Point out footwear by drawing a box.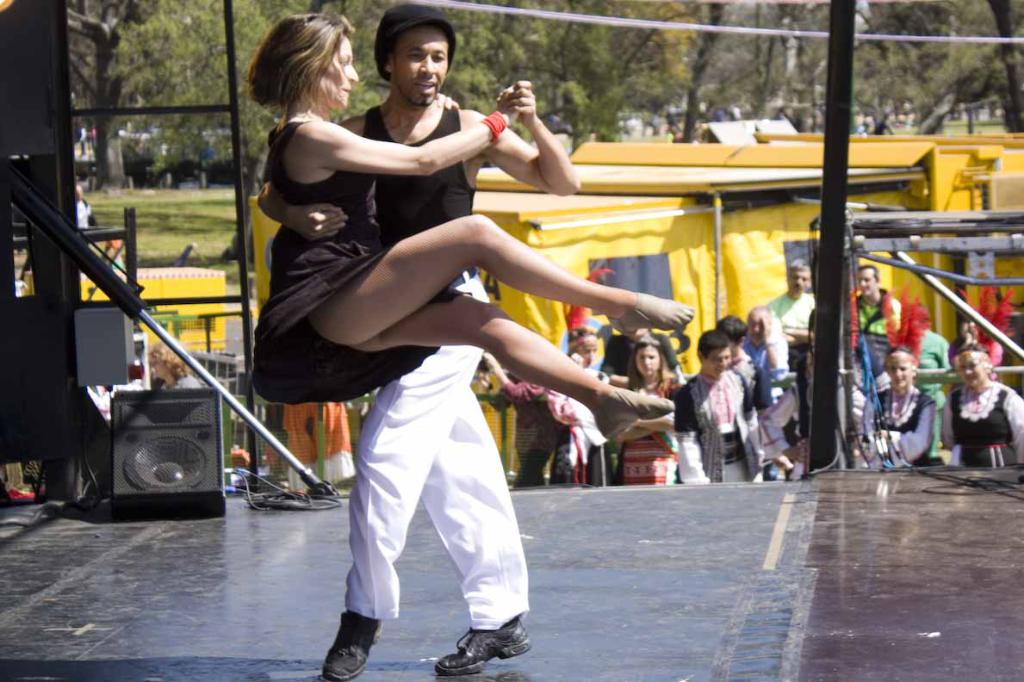
325:613:380:681.
